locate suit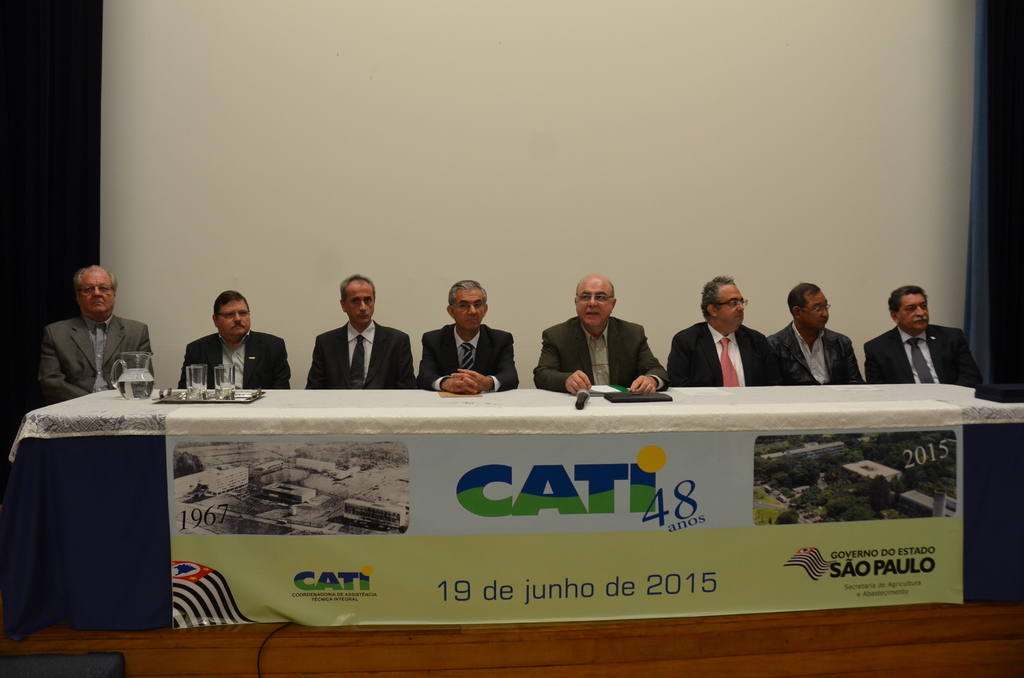
[x1=668, y1=287, x2=782, y2=401]
